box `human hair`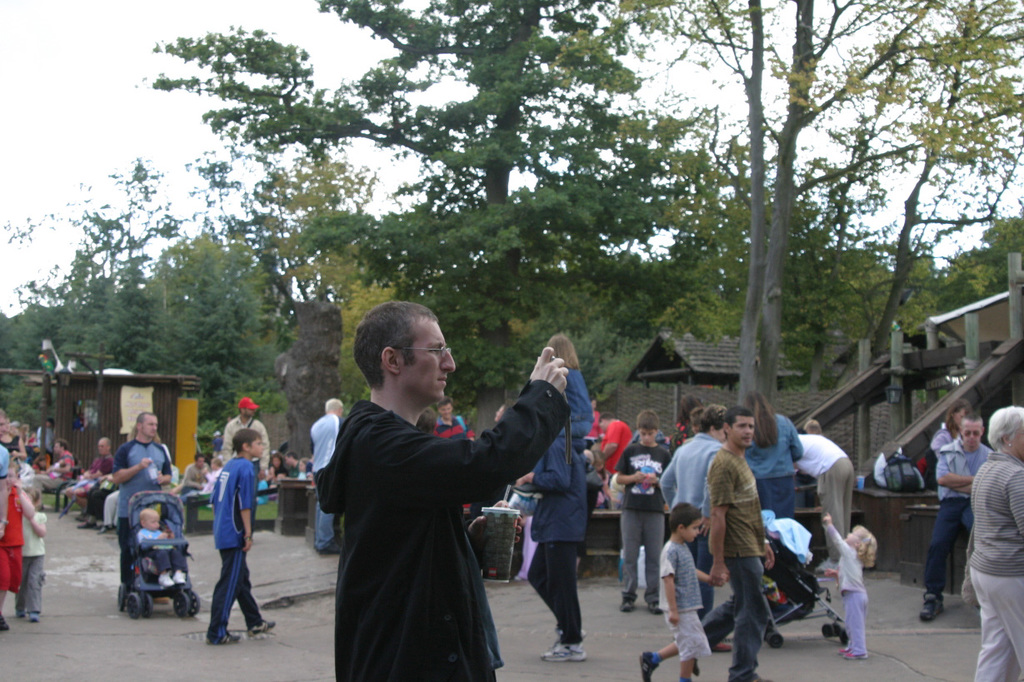
crop(600, 411, 615, 424)
